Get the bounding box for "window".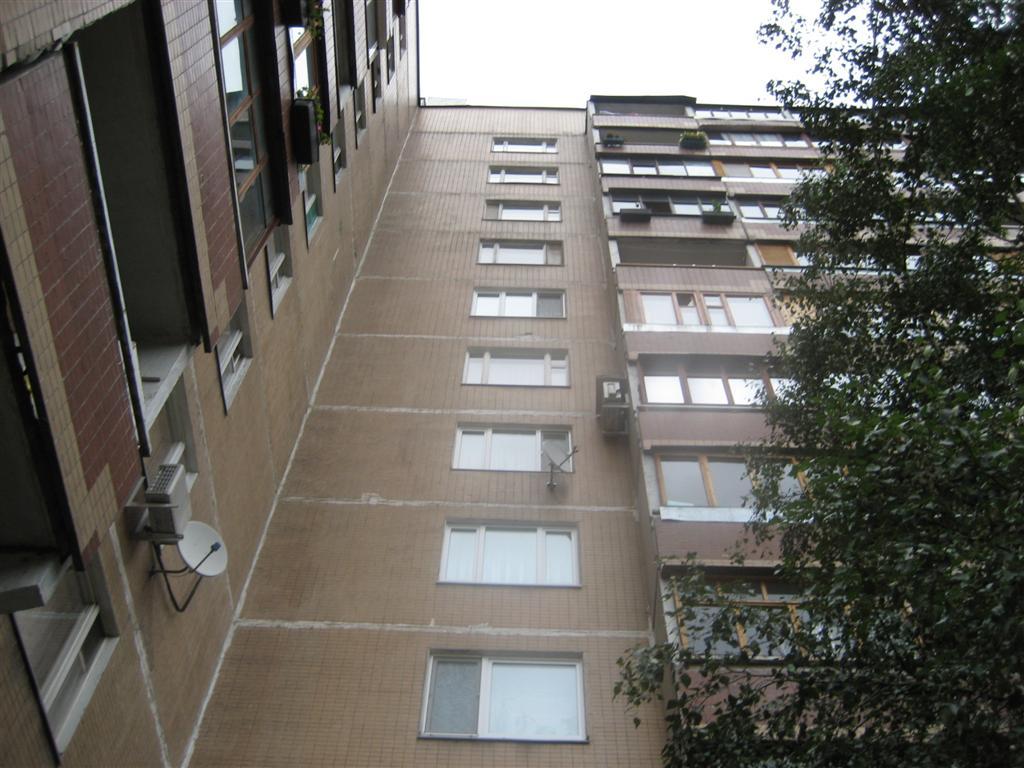
x1=466, y1=292, x2=573, y2=330.
